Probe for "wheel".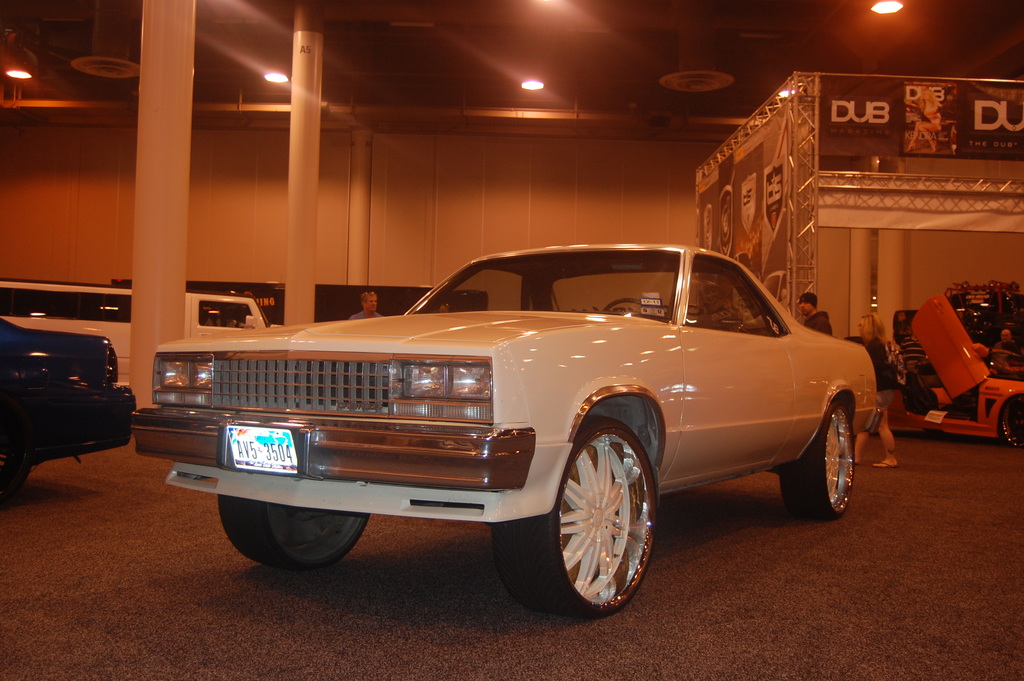
Probe result: box(493, 409, 659, 617).
